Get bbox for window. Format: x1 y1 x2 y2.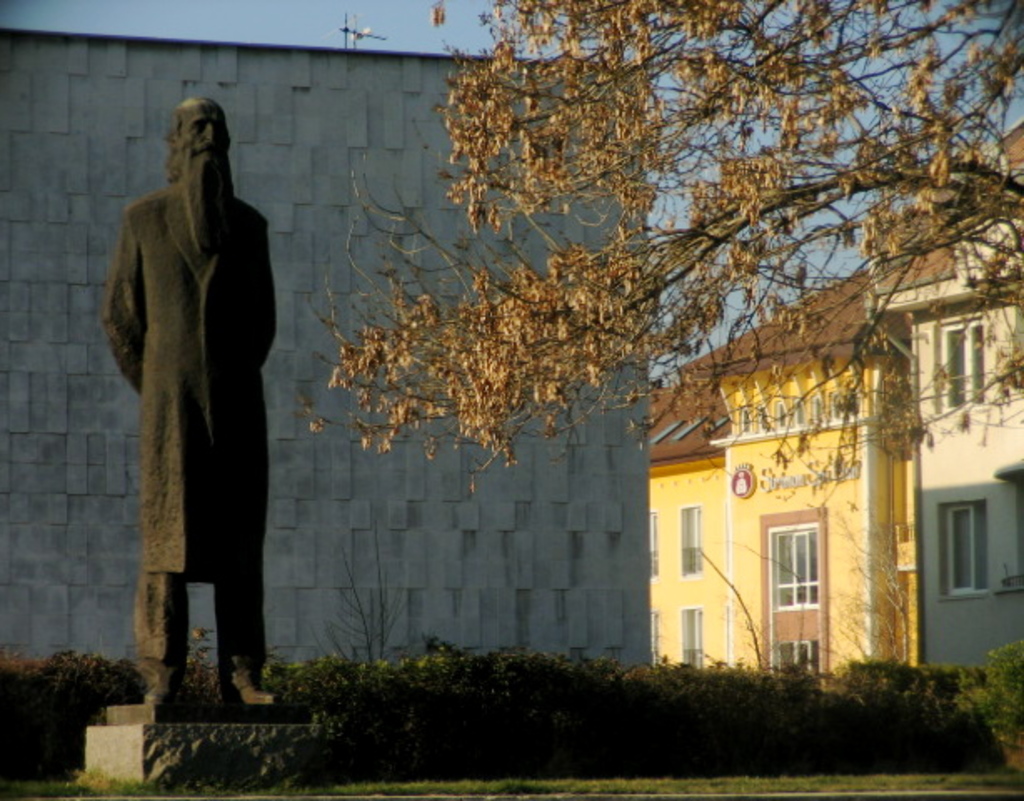
934 319 989 411.
